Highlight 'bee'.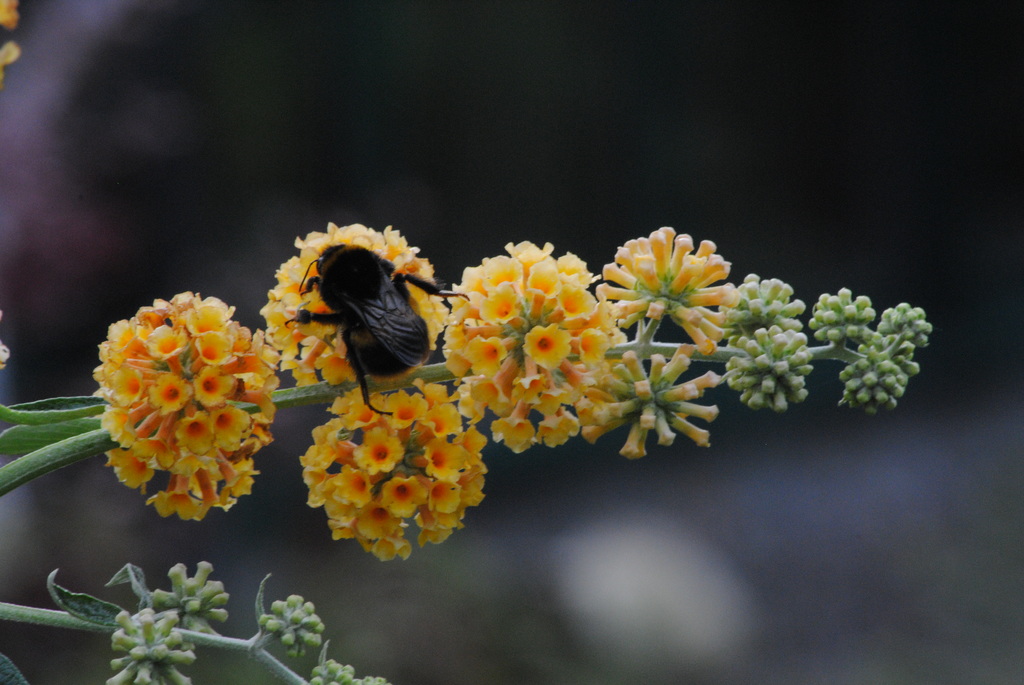
Highlighted region: (259,218,458,412).
